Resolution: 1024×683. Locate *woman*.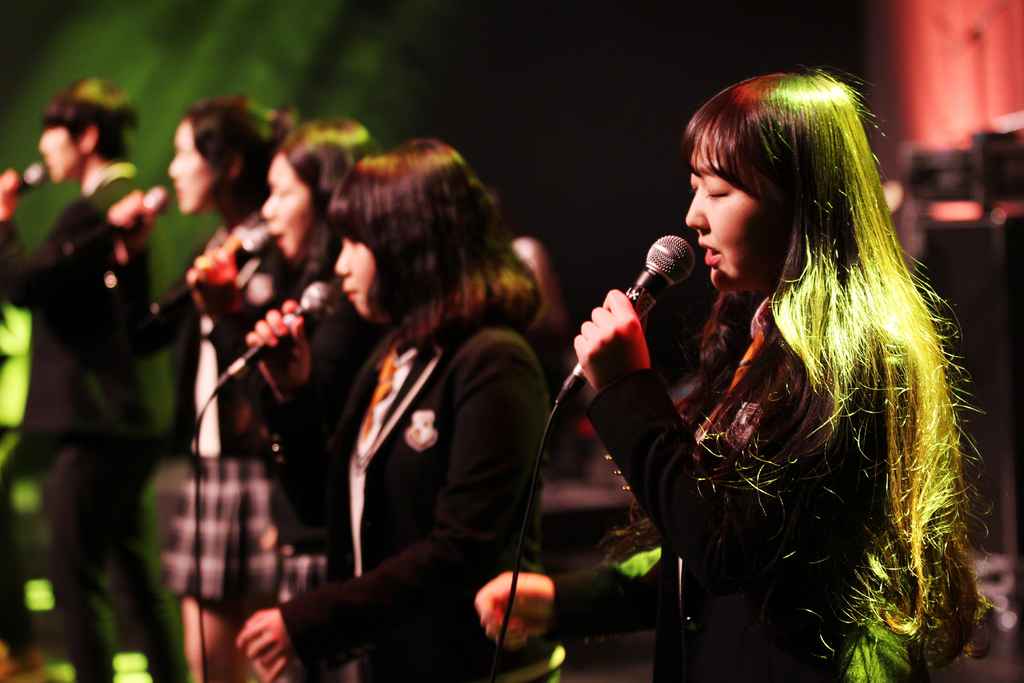
180,117,397,588.
